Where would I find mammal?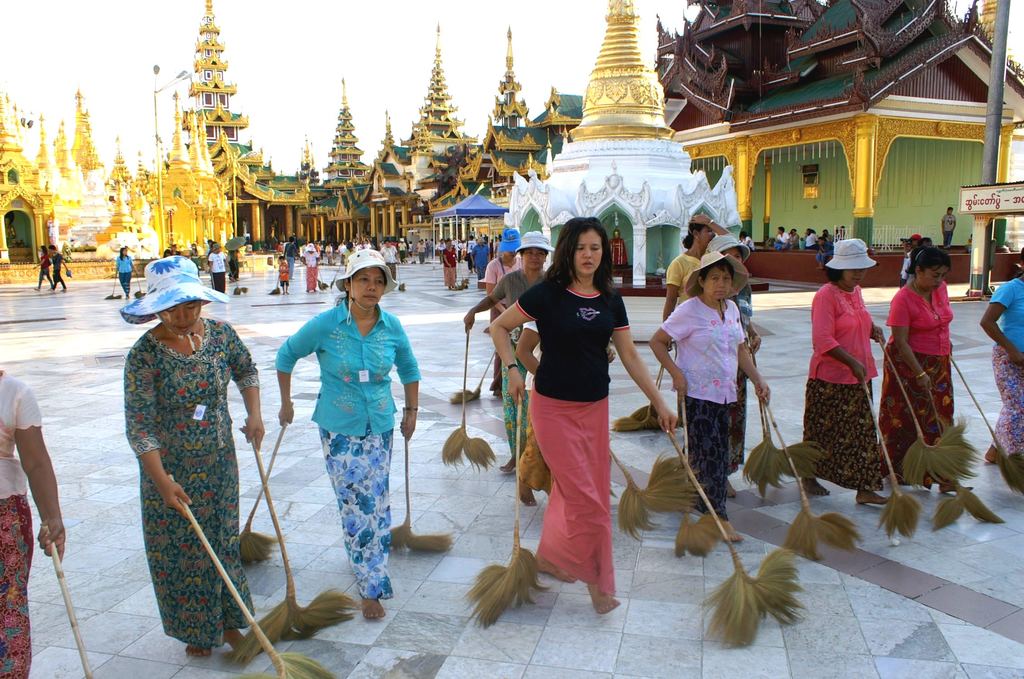
At Rect(610, 224, 627, 265).
